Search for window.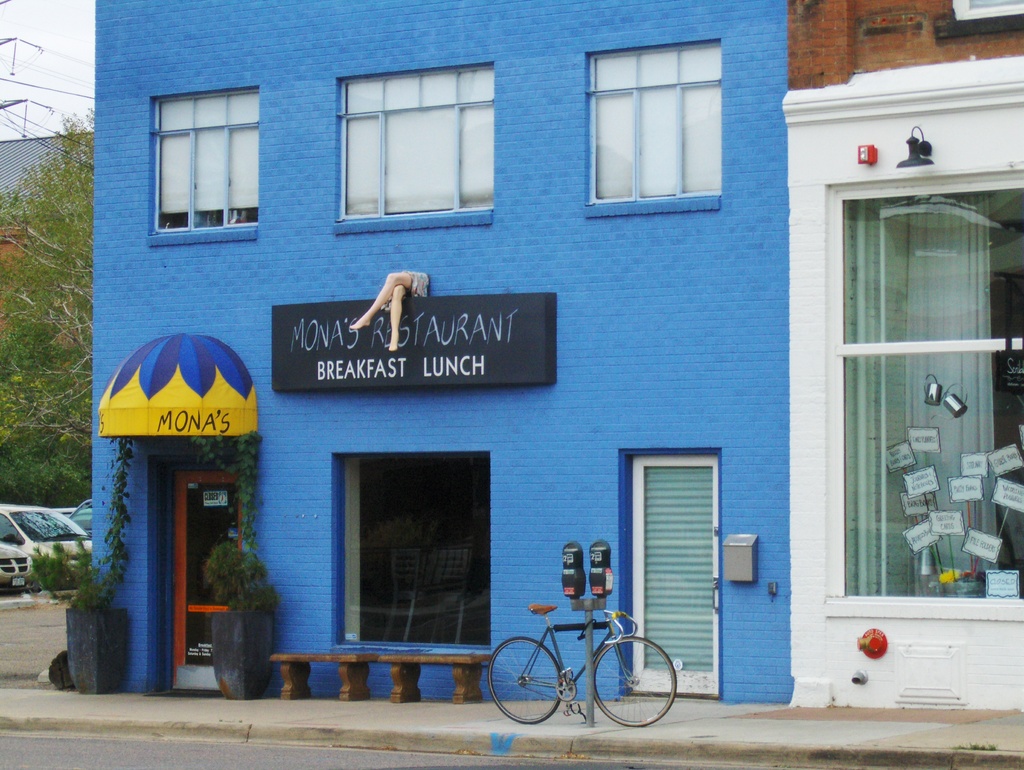
Found at rect(150, 88, 262, 229).
